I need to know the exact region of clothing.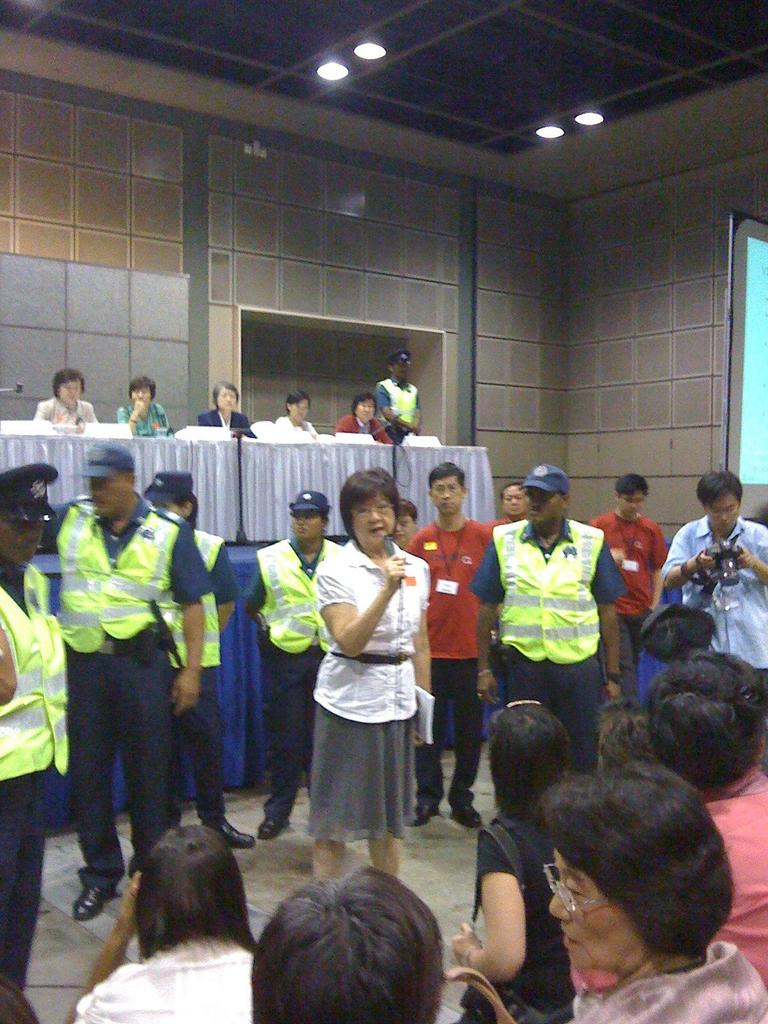
Region: [409, 528, 477, 634].
